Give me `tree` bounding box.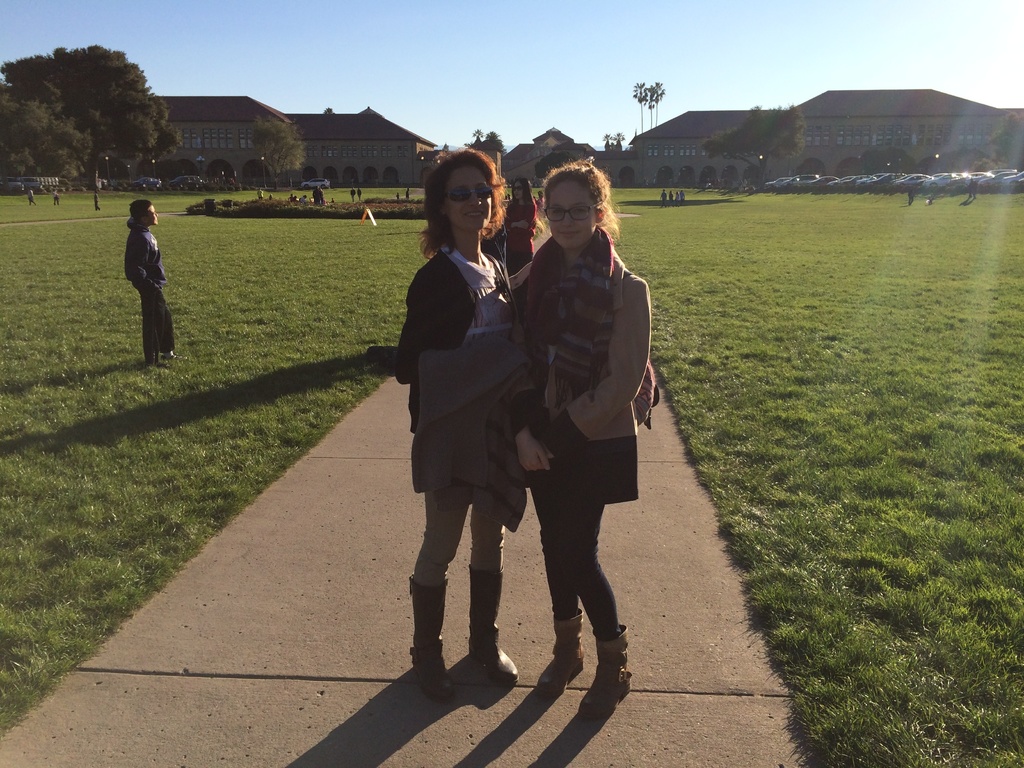
bbox(632, 73, 659, 129).
